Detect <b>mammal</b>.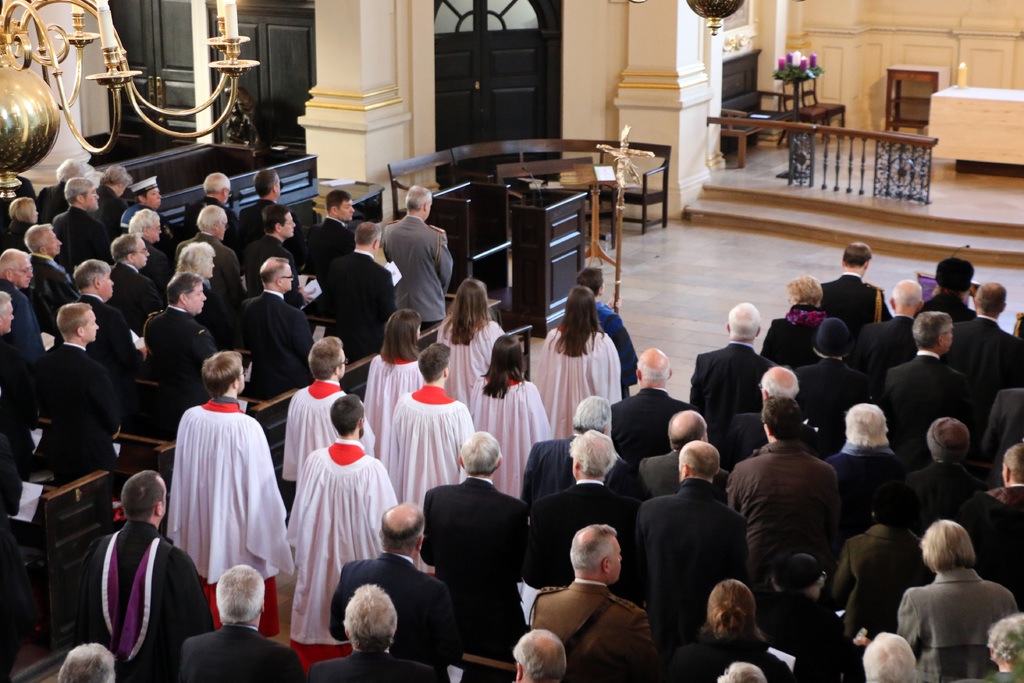
Detected at left=305, top=185, right=353, bottom=285.
